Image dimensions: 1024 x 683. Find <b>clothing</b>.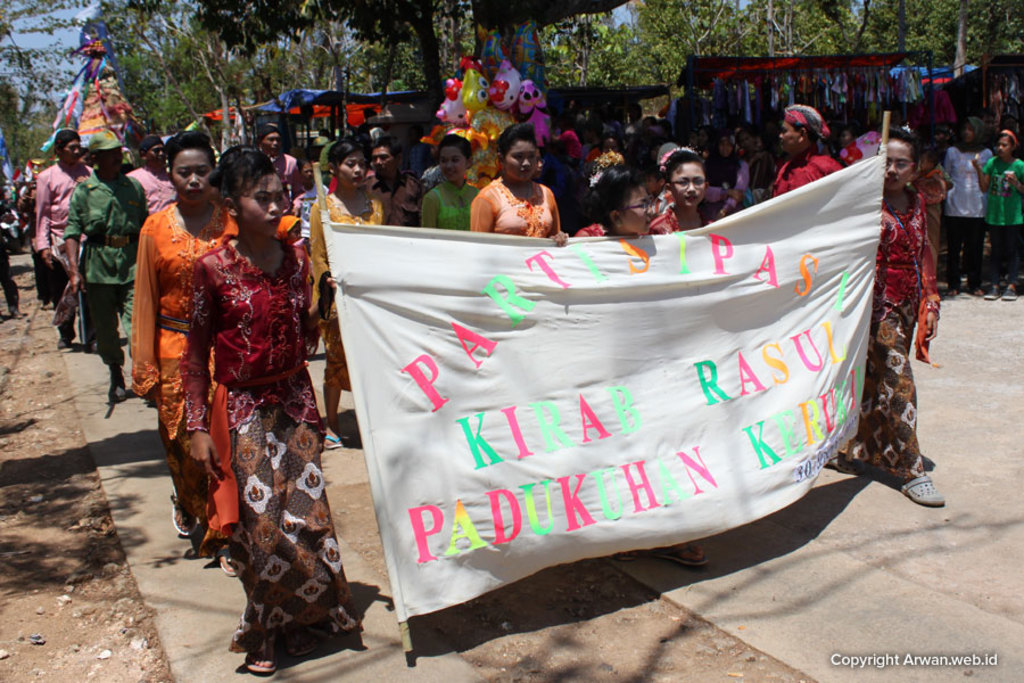
bbox=(933, 88, 957, 123).
